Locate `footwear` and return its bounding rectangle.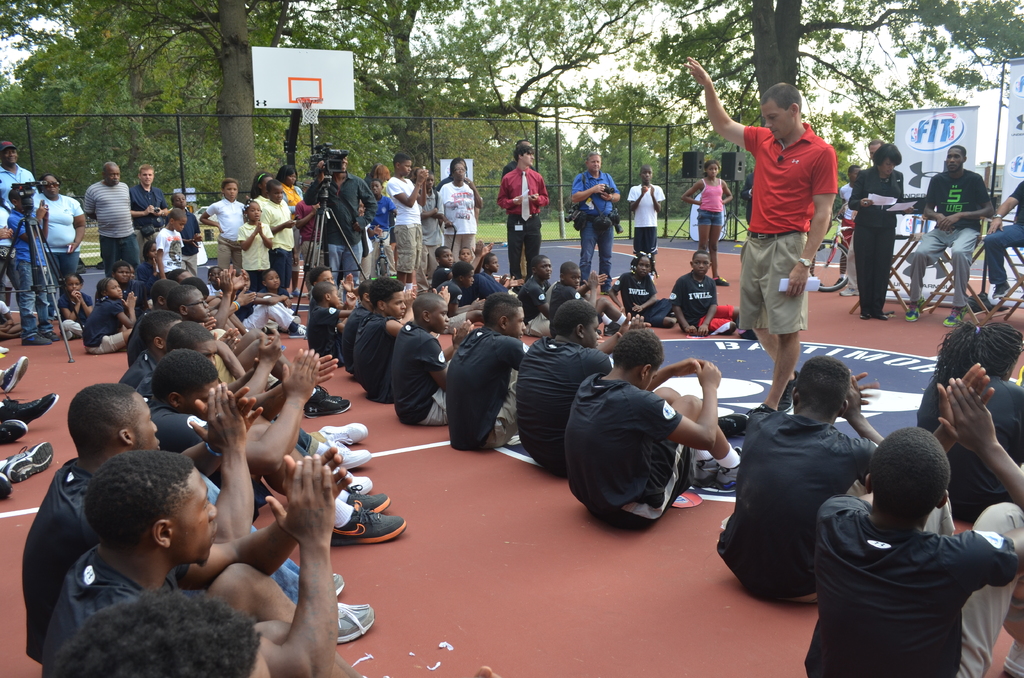
[293,317,307,336].
